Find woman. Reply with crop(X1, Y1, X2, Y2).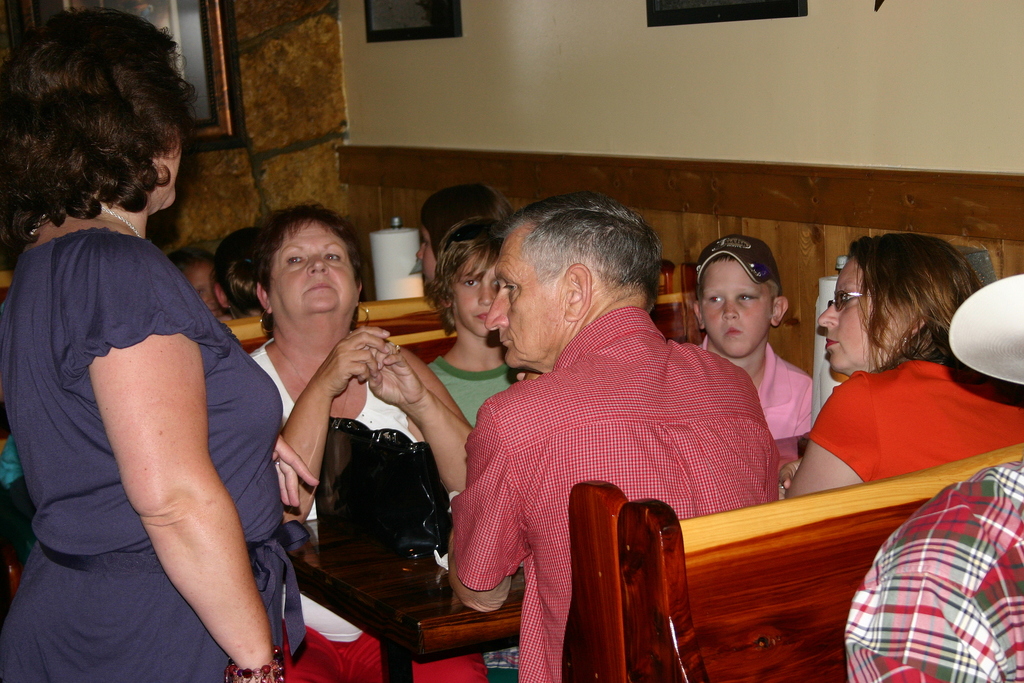
crop(209, 226, 266, 321).
